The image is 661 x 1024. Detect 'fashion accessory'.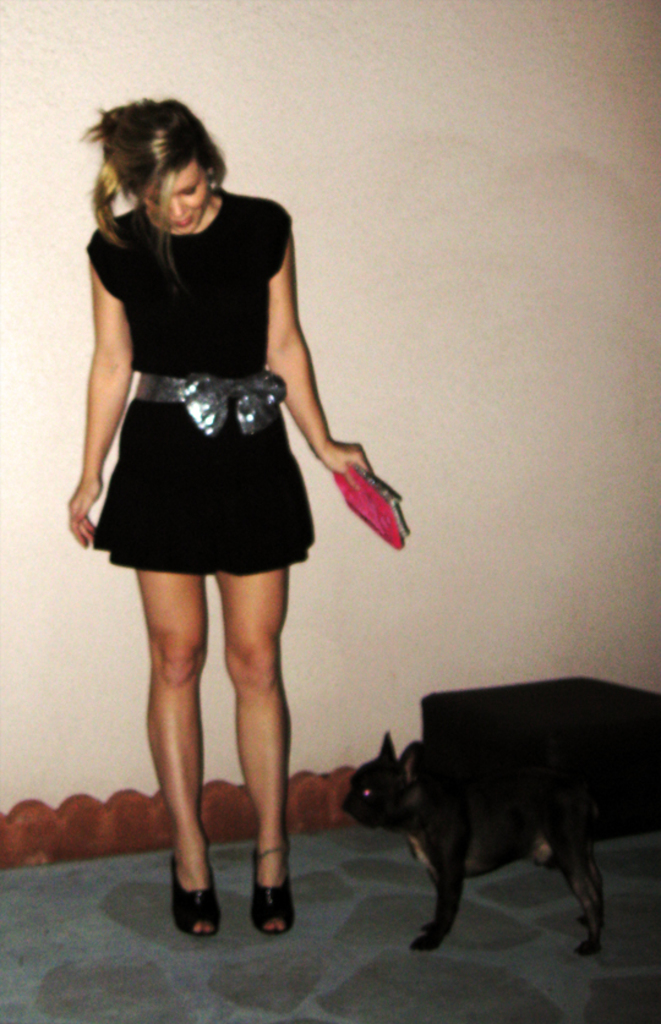
Detection: 170 849 220 940.
